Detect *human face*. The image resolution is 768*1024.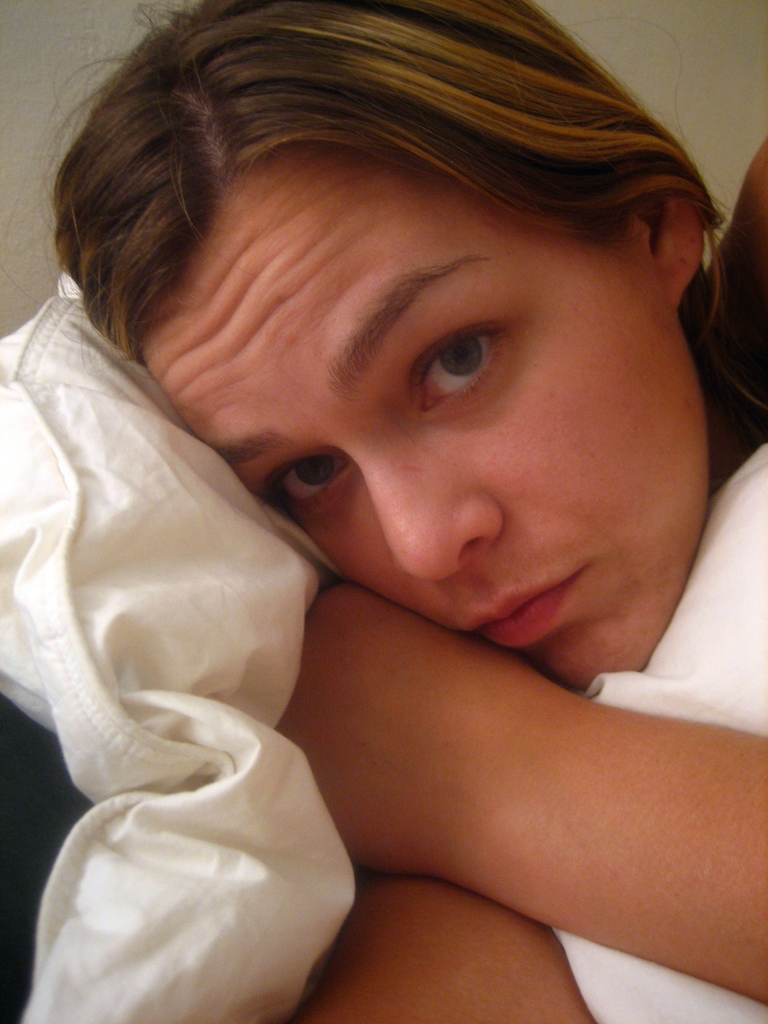
pyautogui.locateOnScreen(156, 161, 694, 686).
